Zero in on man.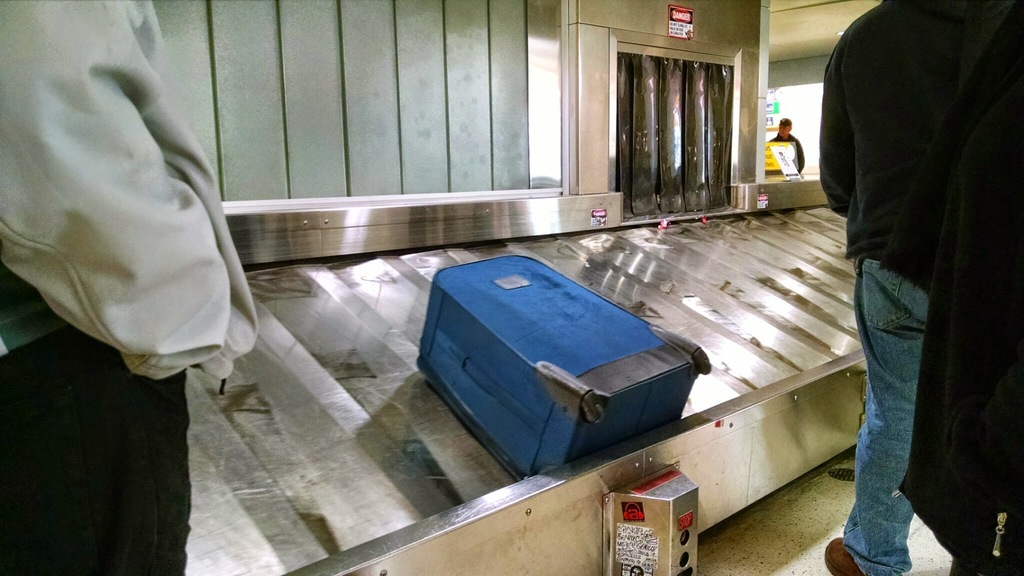
Zeroed in: (left=0, top=0, right=259, bottom=575).
